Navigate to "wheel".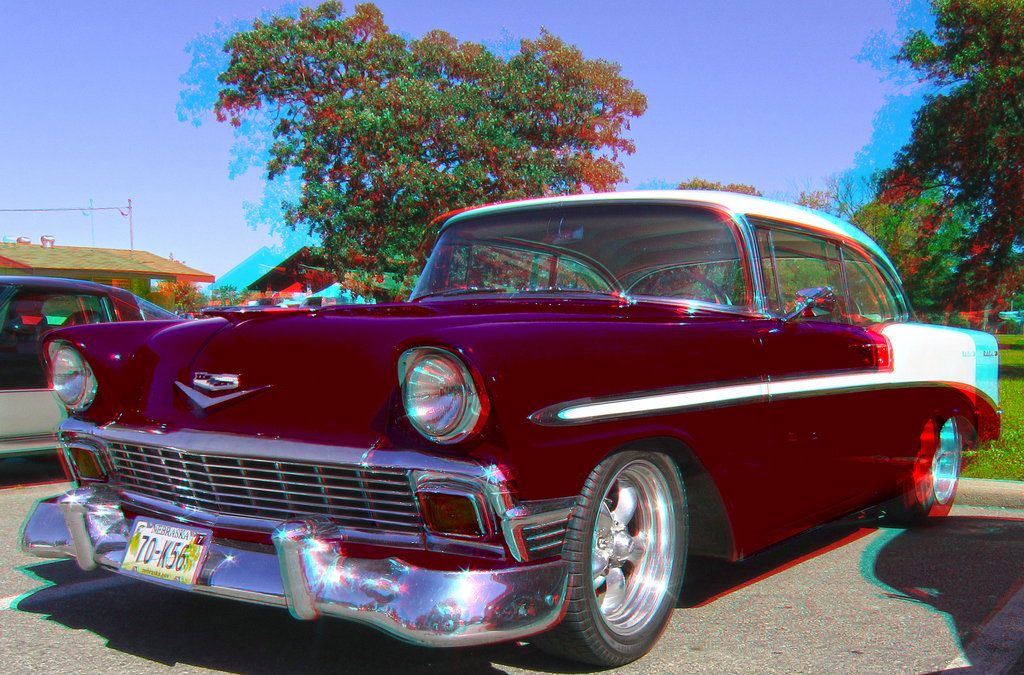
Navigation target: (565, 457, 689, 654).
